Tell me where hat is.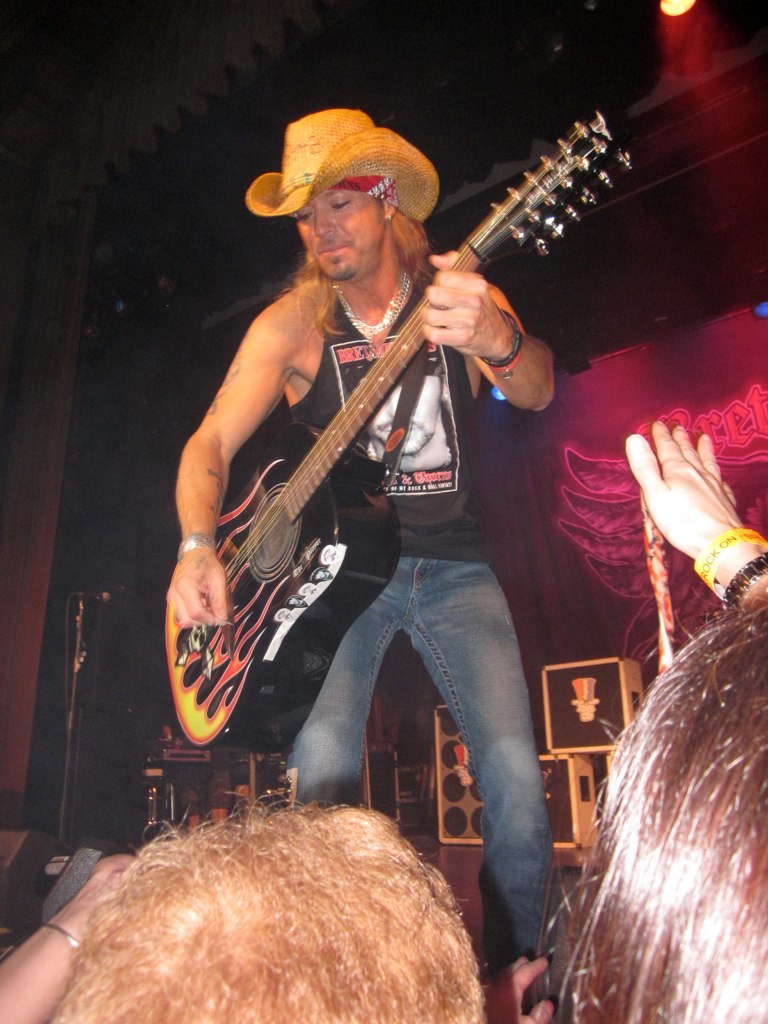
hat is at crop(239, 111, 441, 223).
